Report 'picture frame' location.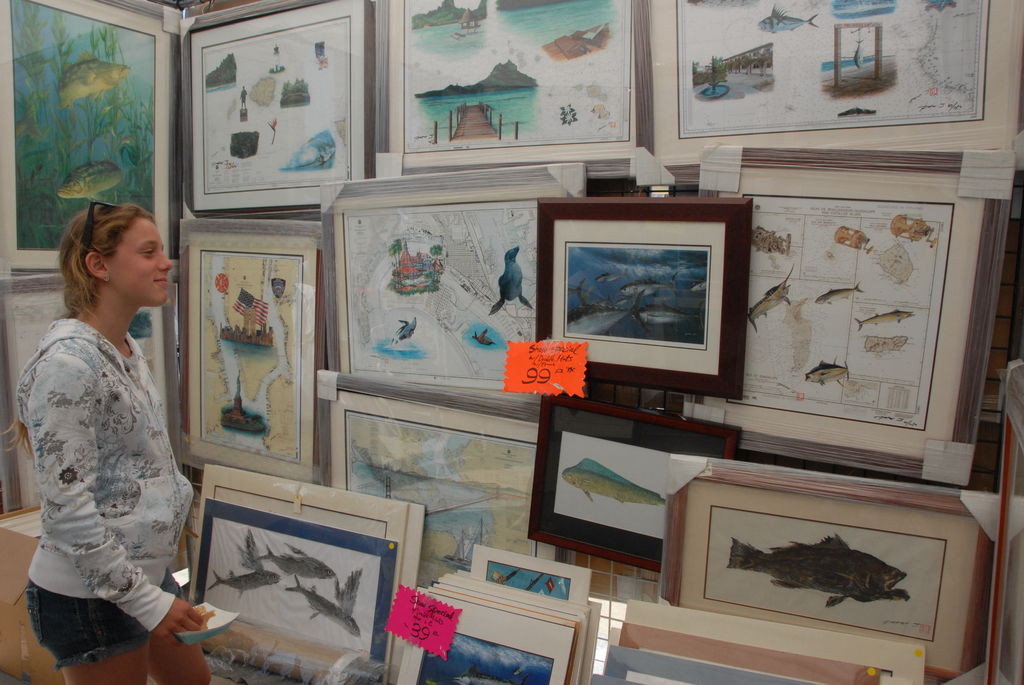
Report: BBox(0, 271, 193, 519).
